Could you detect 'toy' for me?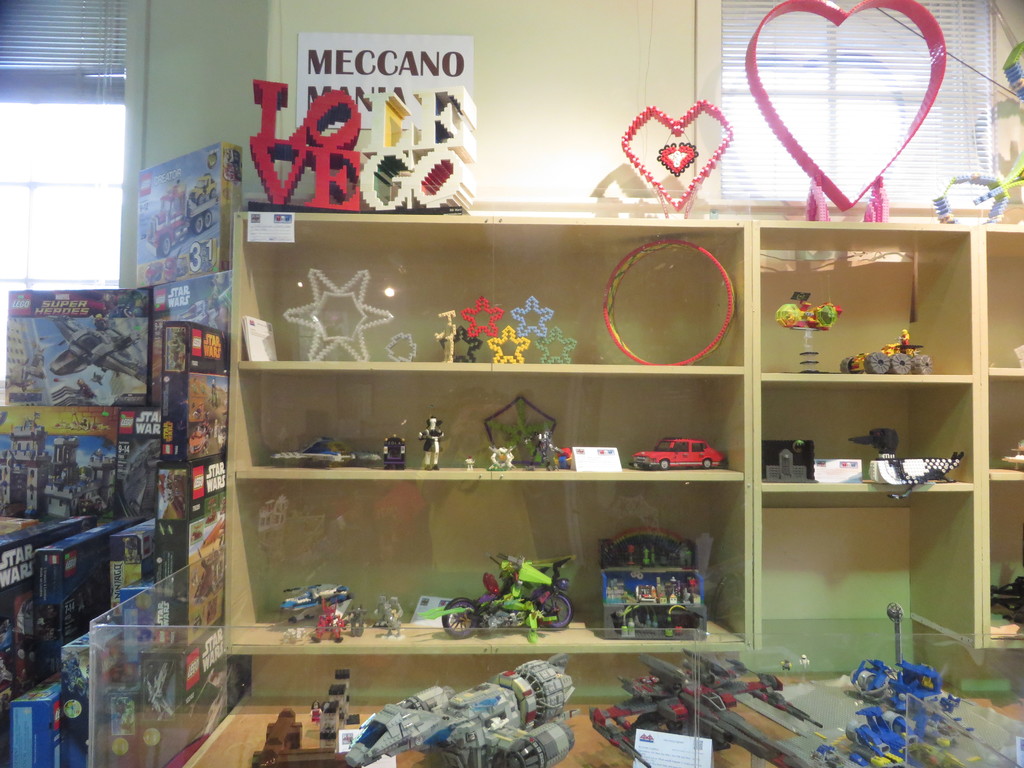
Detection result: {"left": 618, "top": 103, "right": 723, "bottom": 220}.
